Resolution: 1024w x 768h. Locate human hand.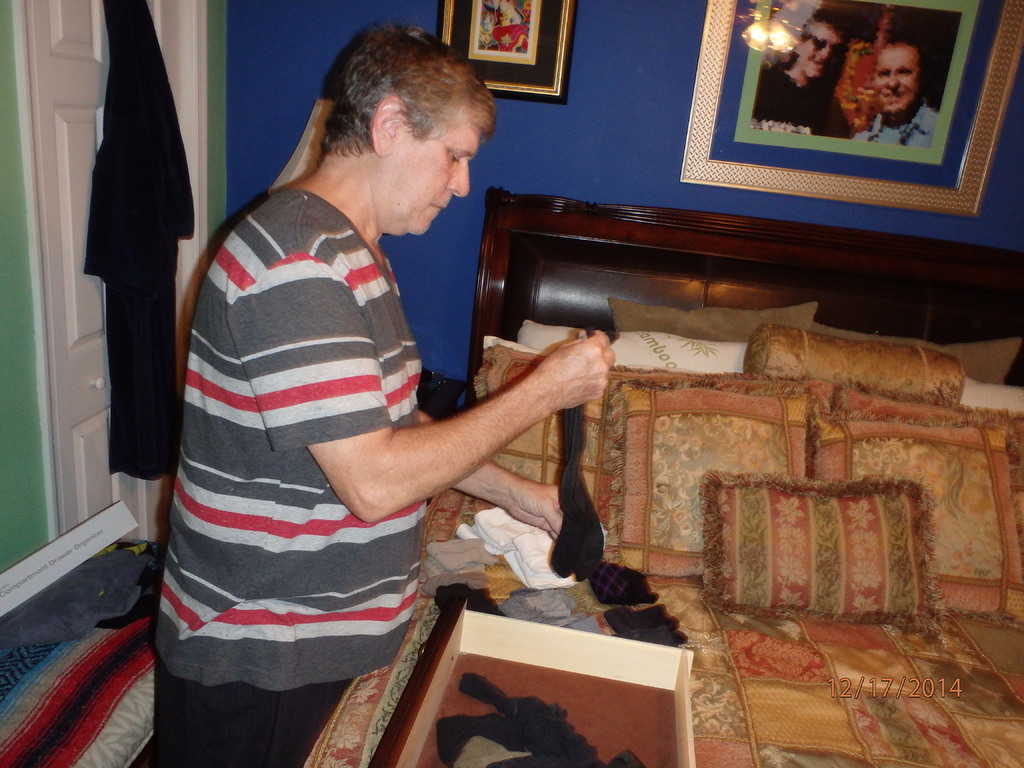
x1=506 y1=483 x2=570 y2=544.
